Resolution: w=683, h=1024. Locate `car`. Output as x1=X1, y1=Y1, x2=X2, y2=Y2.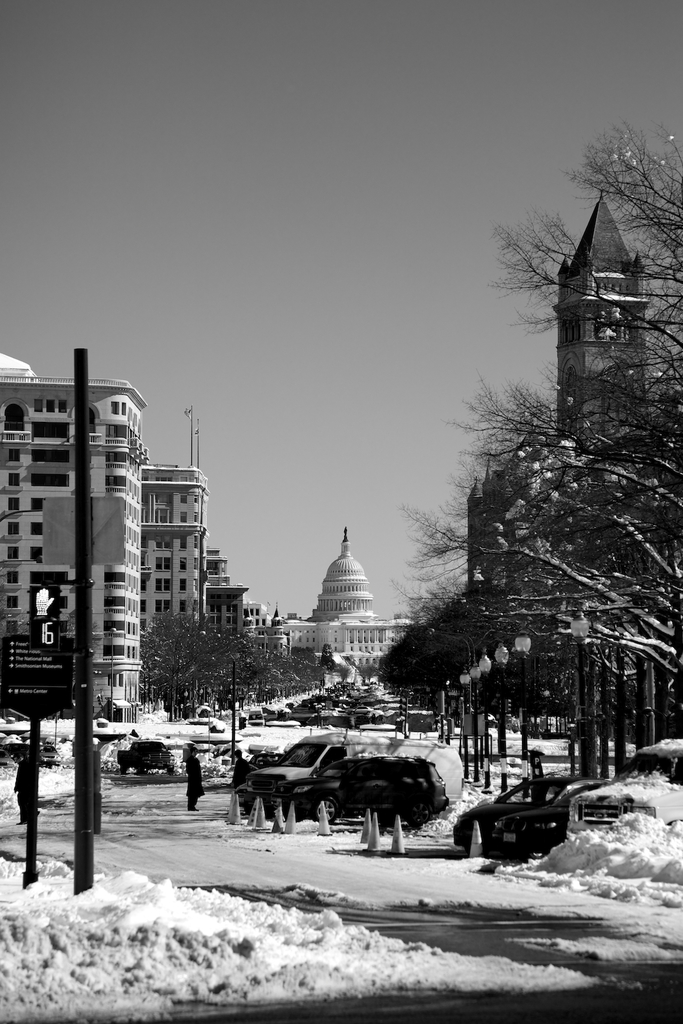
x1=454, y1=765, x2=599, y2=852.
